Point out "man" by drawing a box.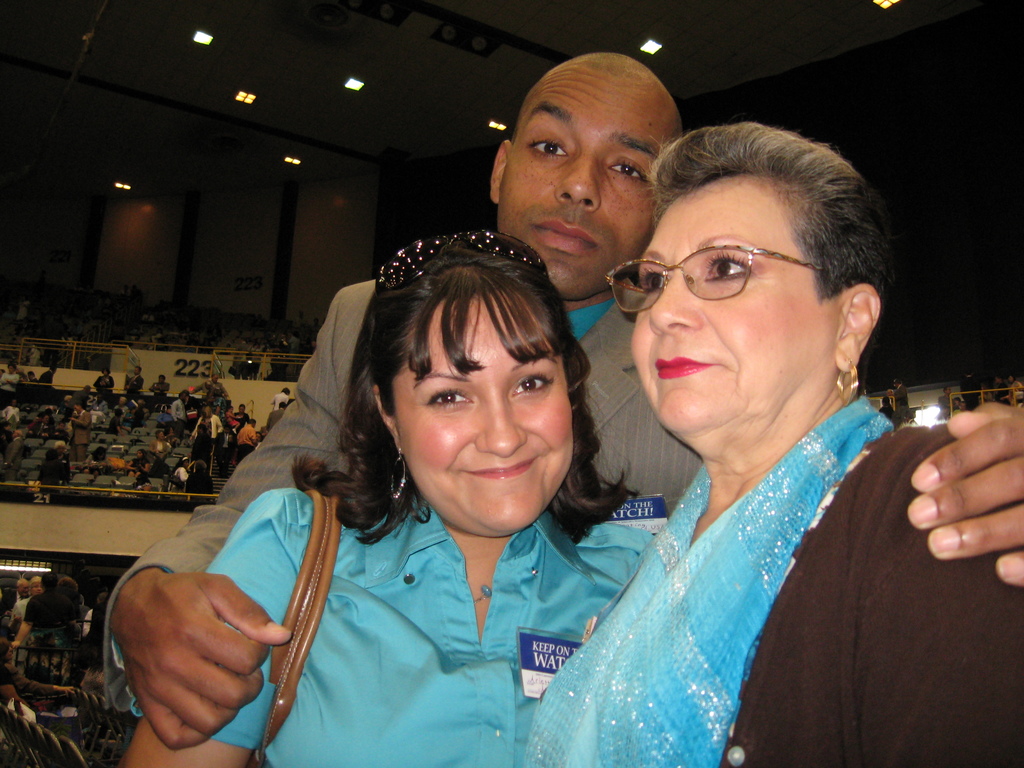
(186,461,213,499).
